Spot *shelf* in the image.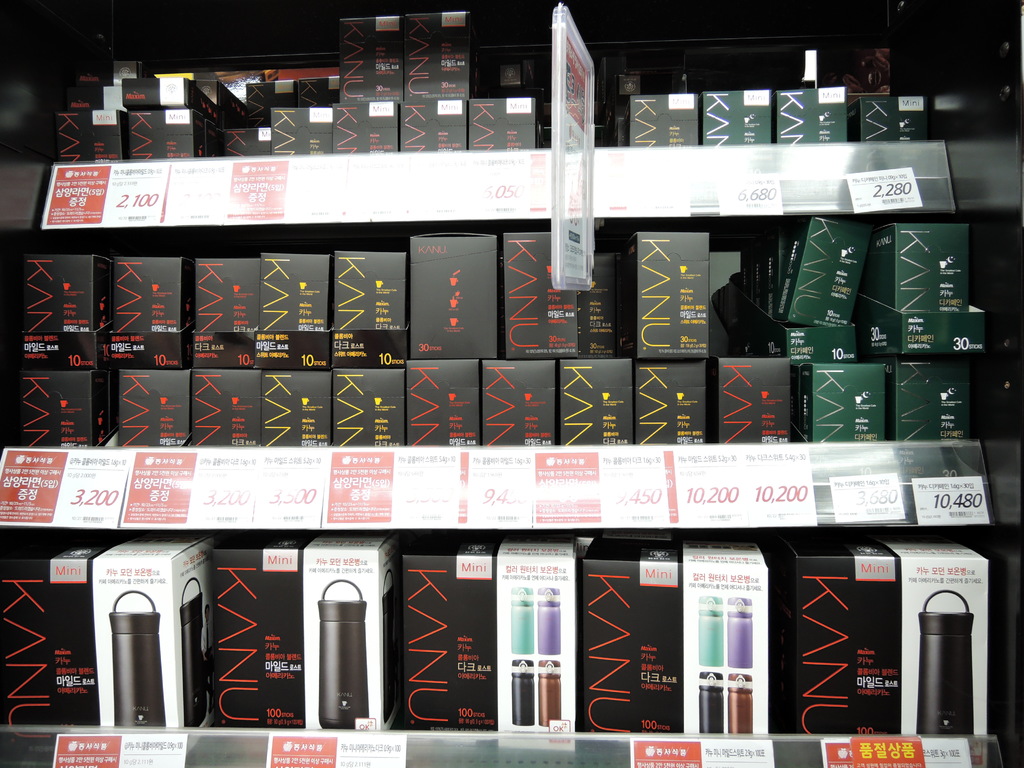
*shelf* found at l=4, t=0, r=1023, b=767.
